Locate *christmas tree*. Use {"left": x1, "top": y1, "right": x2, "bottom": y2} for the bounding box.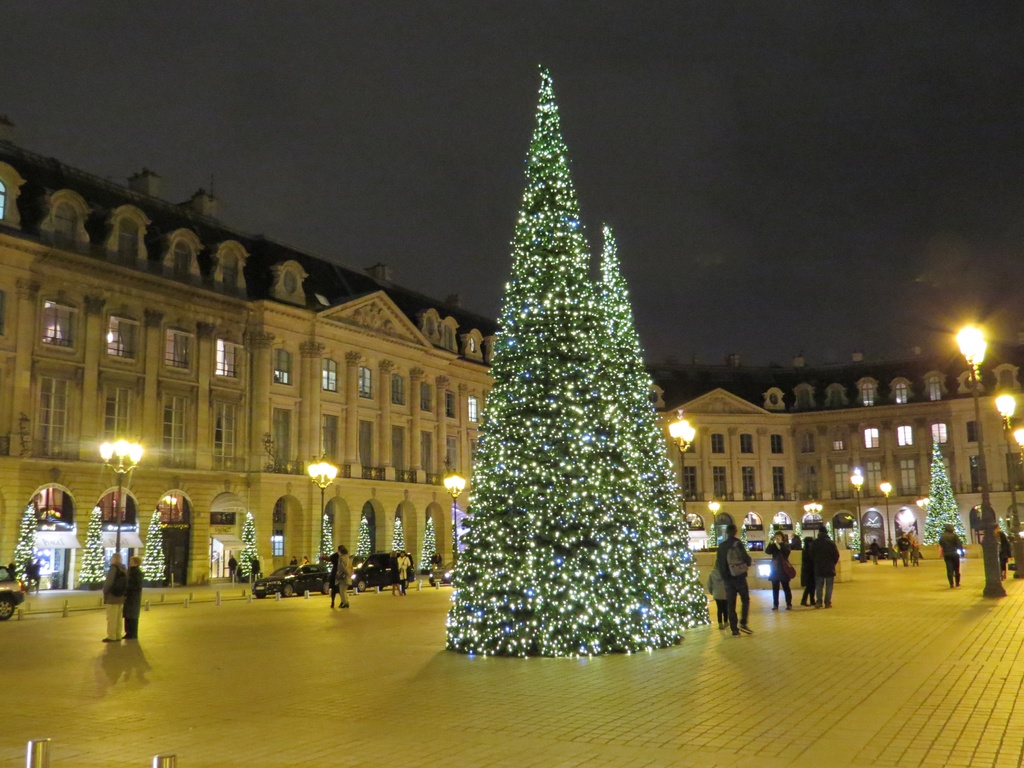
{"left": 737, "top": 524, "right": 750, "bottom": 554}.
